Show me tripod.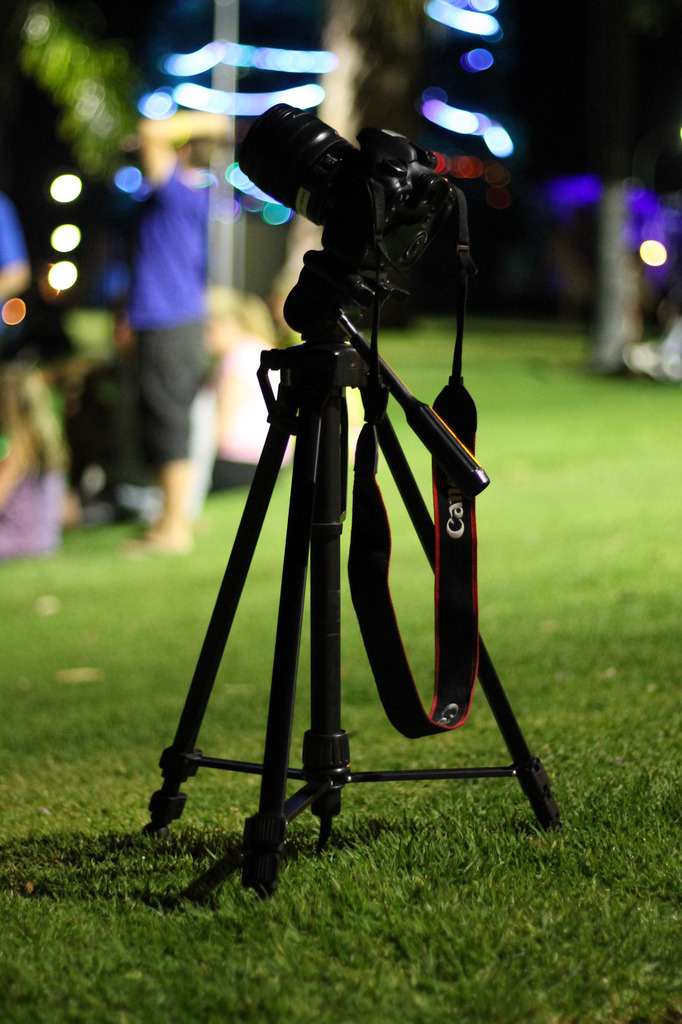
tripod is here: BBox(150, 257, 560, 895).
